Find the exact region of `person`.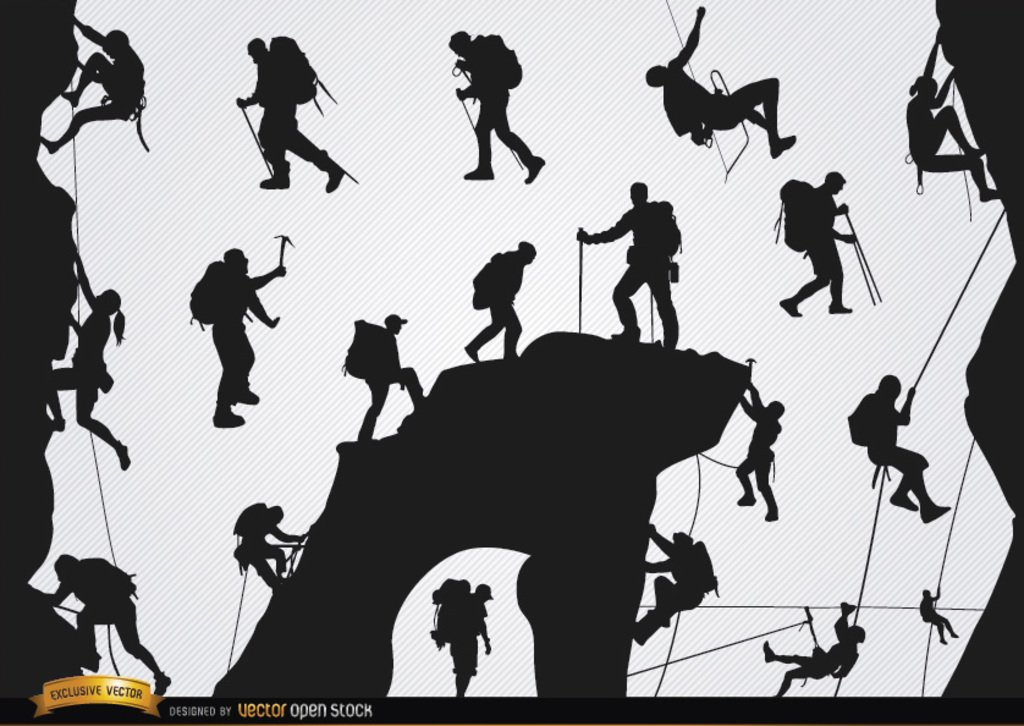
Exact region: <box>905,29,1004,198</box>.
